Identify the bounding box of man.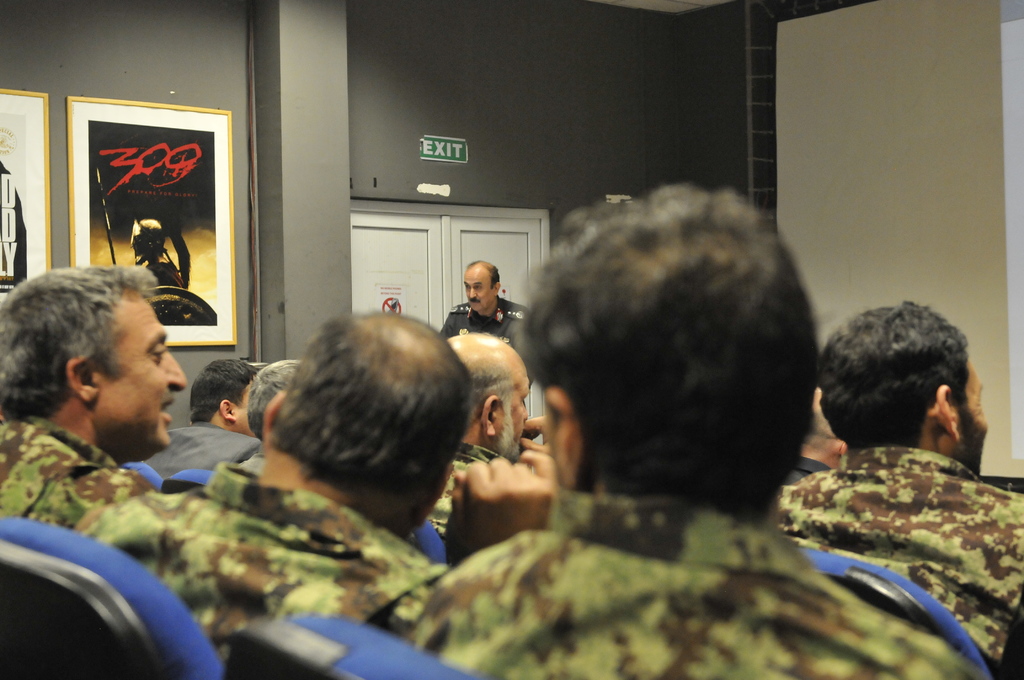
<box>406,183,979,679</box>.
